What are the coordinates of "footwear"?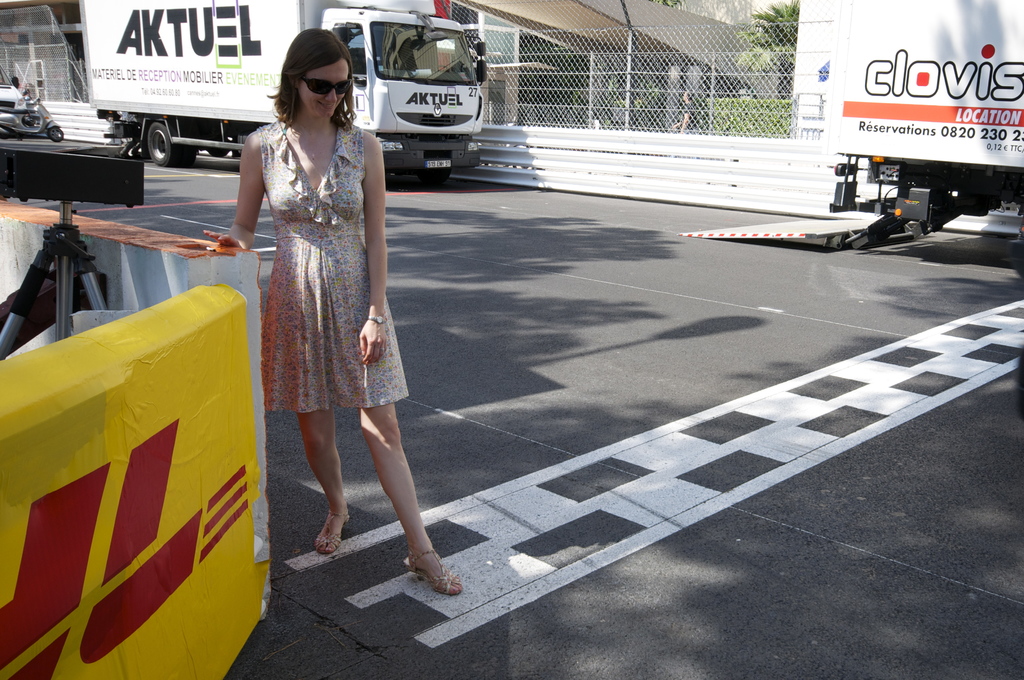
l=397, t=549, r=460, b=596.
